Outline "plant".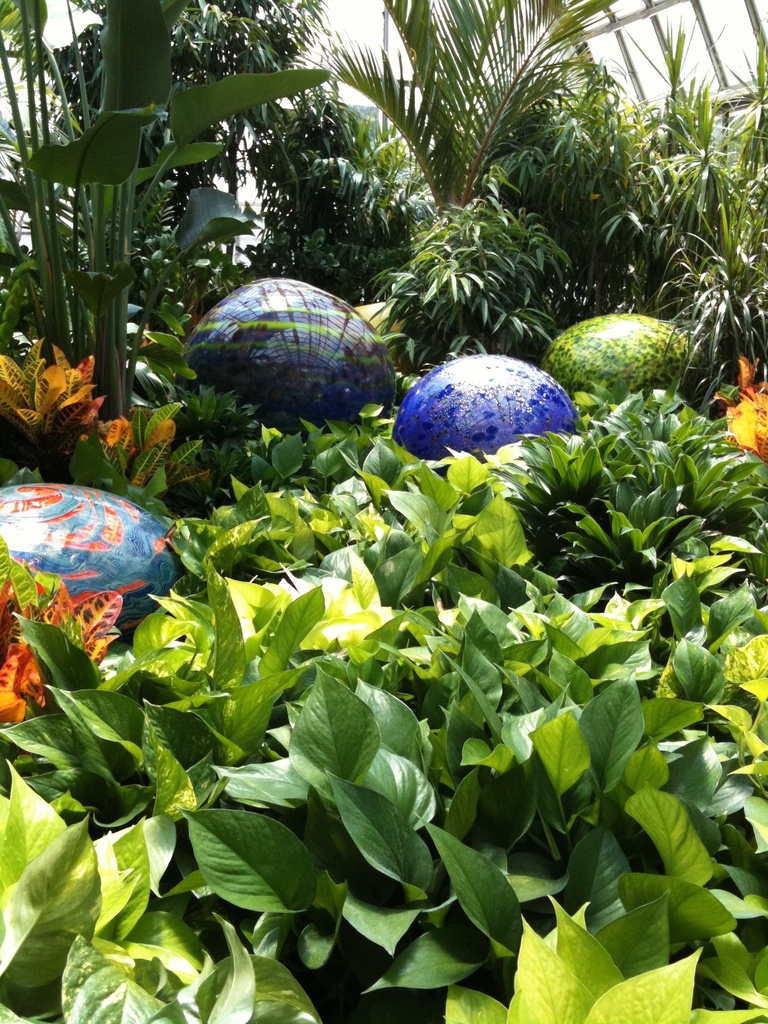
Outline: bbox=(604, 66, 755, 355).
